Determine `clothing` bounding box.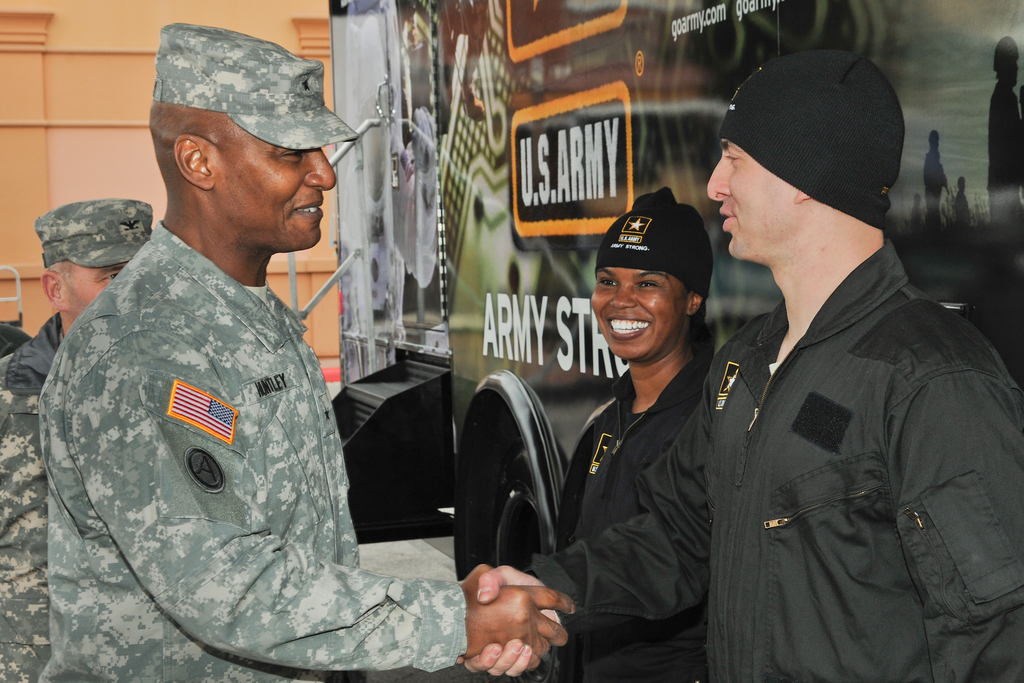
Determined: x1=543, y1=359, x2=703, y2=682.
